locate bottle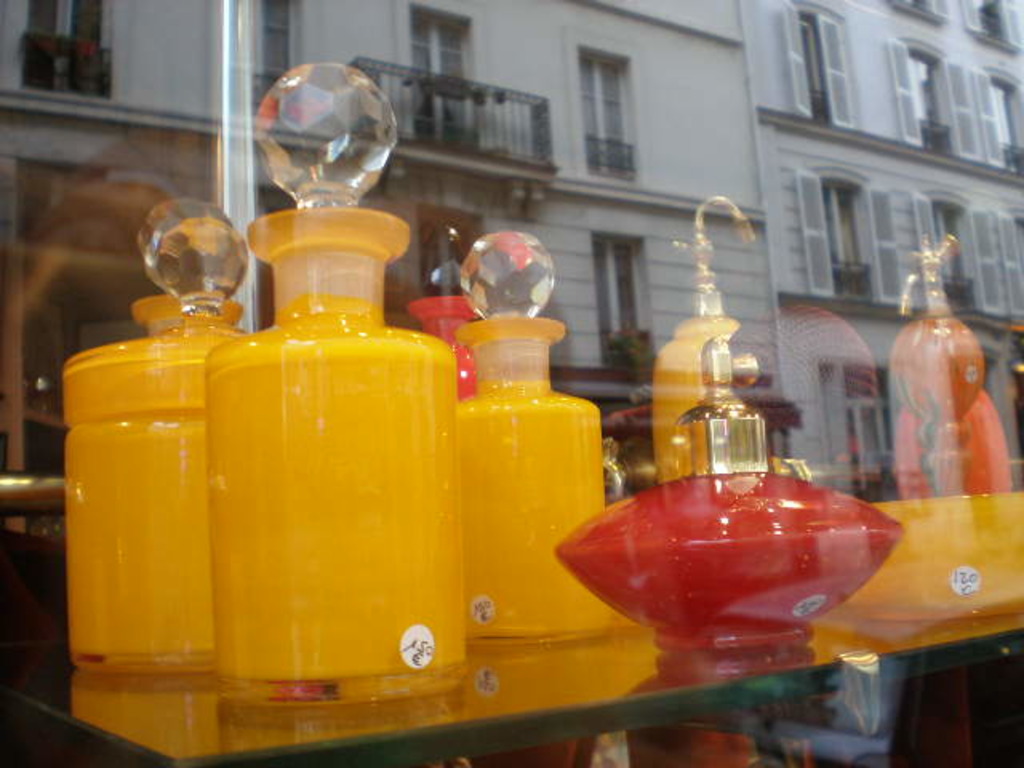
detection(203, 62, 470, 706)
